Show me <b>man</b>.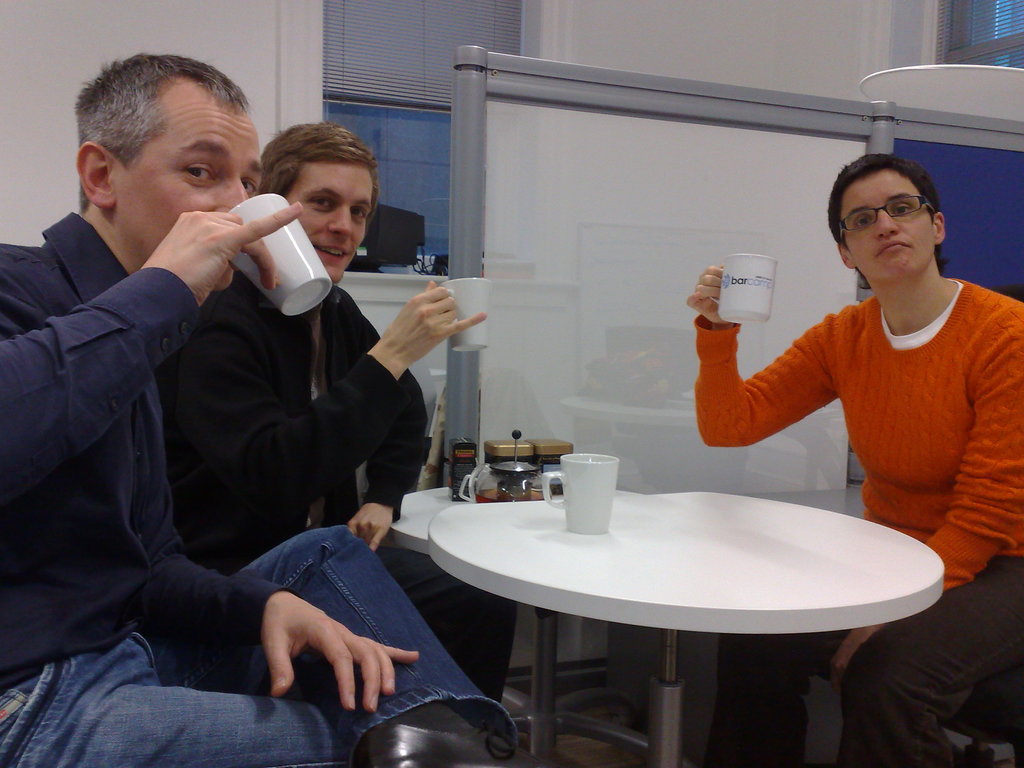
<b>man</b> is here: bbox=[0, 50, 576, 767].
